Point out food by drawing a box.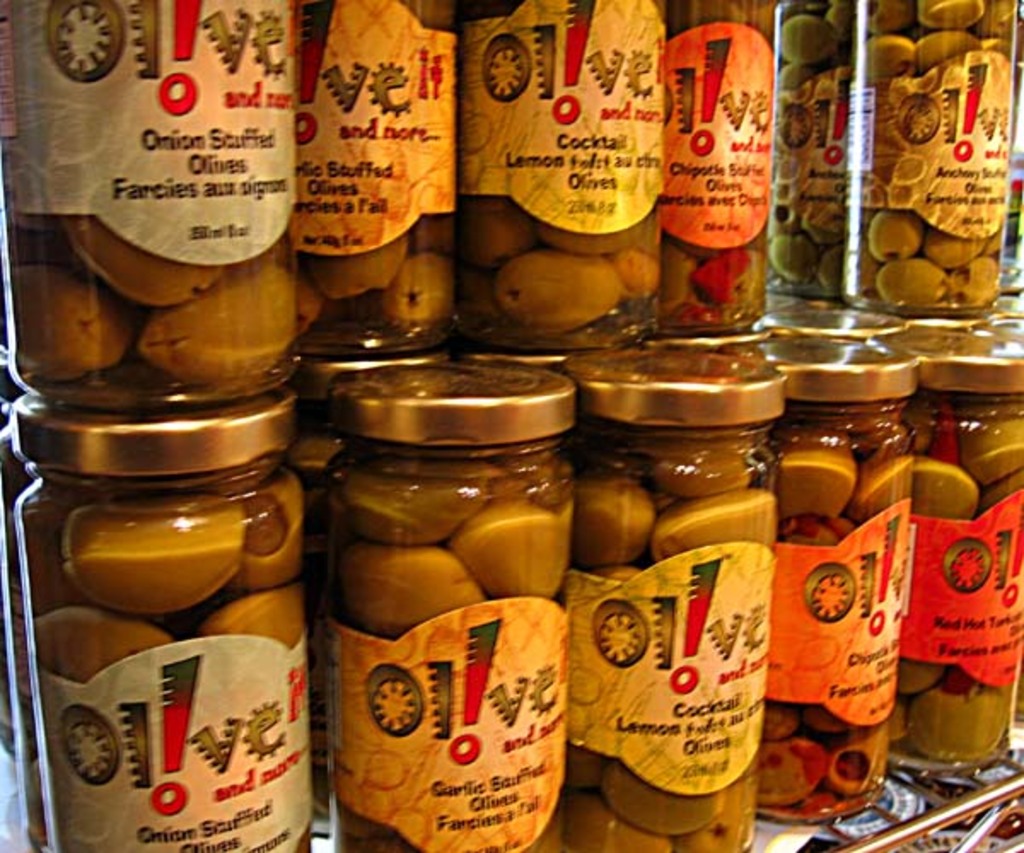
408,213,452,263.
